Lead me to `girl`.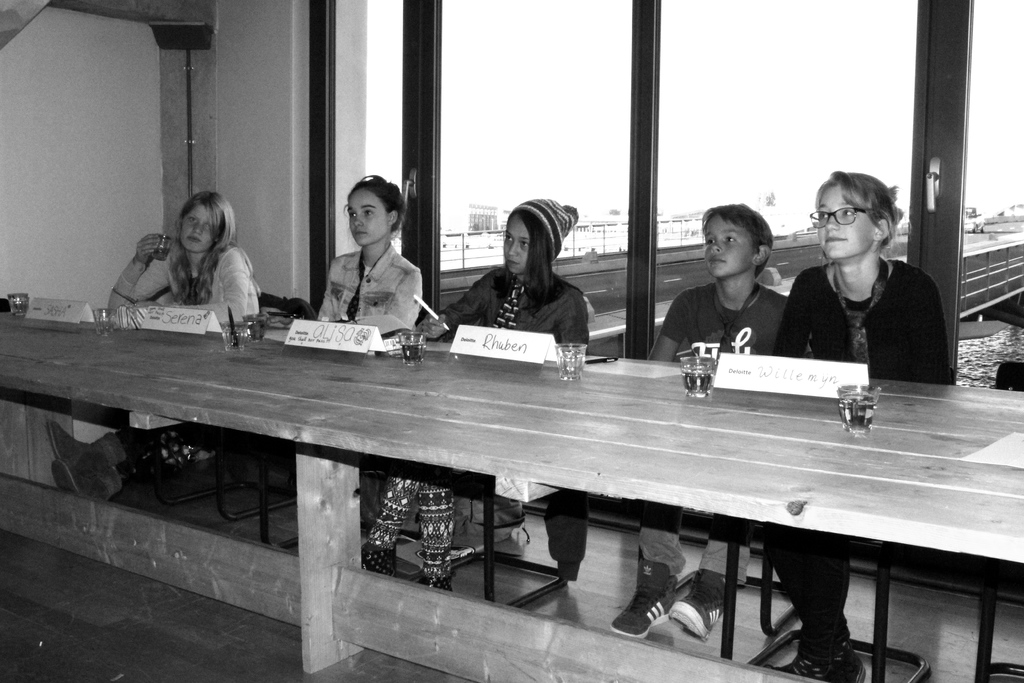
Lead to Rect(365, 197, 591, 593).
